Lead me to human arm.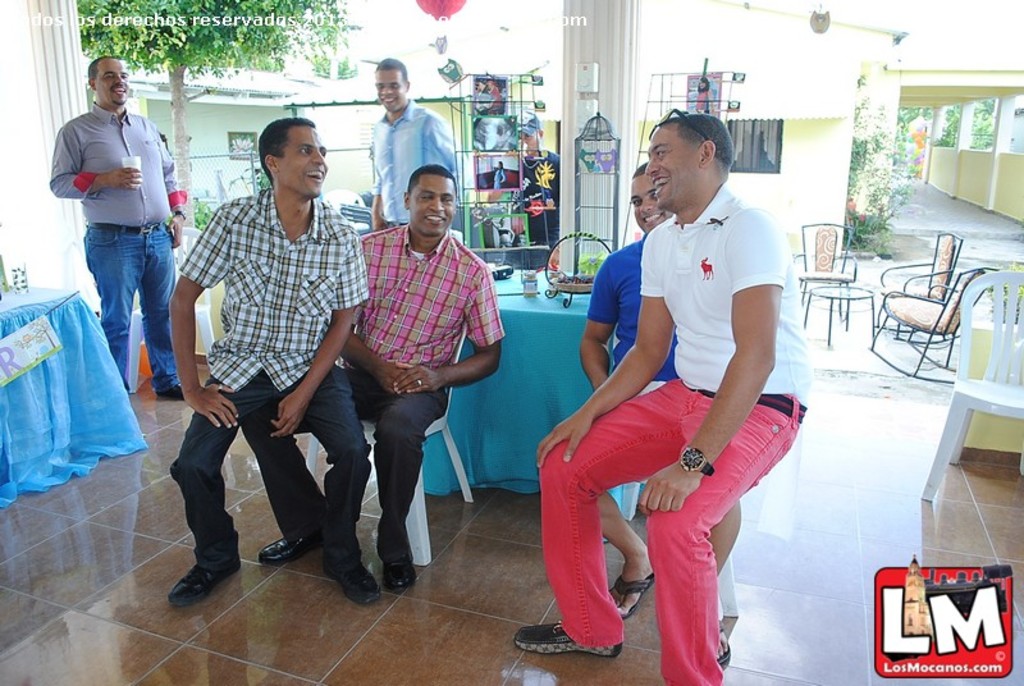
Lead to 265, 229, 369, 444.
